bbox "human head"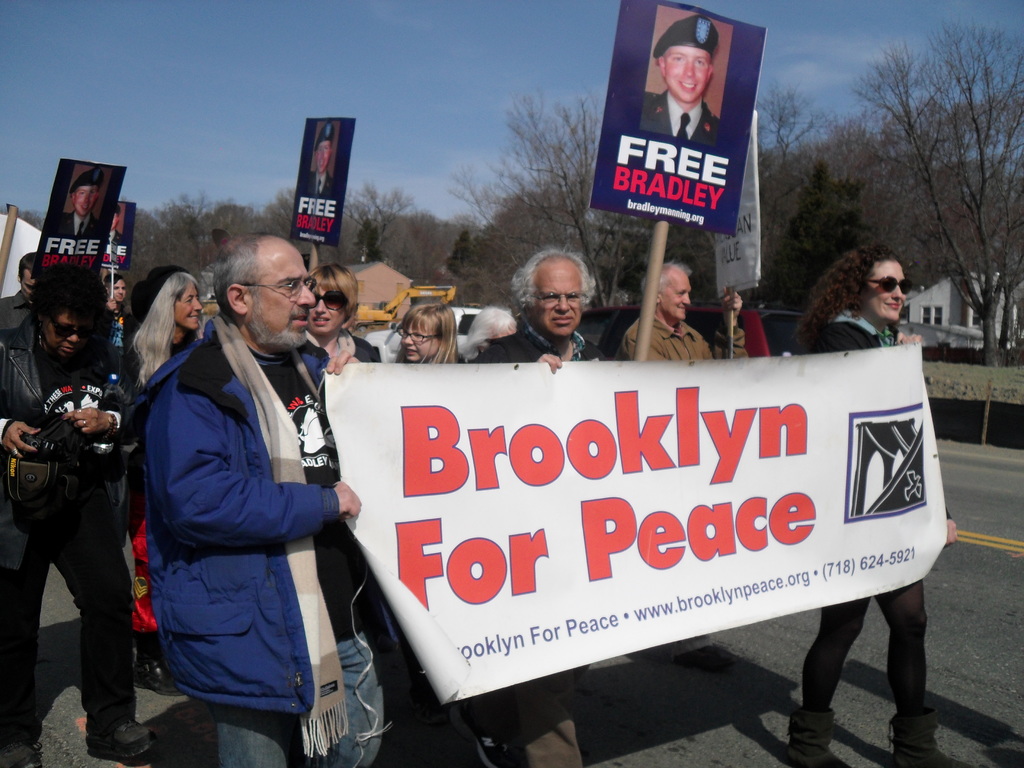
box=[18, 249, 36, 303]
